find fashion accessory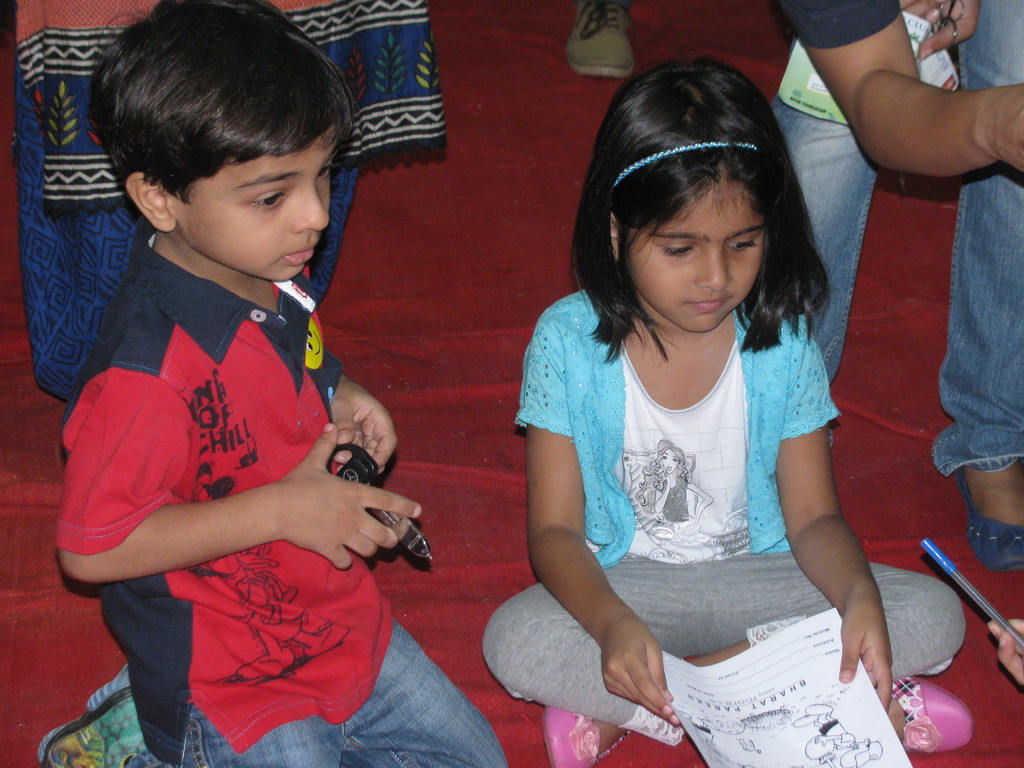
l=34, t=666, r=150, b=767
